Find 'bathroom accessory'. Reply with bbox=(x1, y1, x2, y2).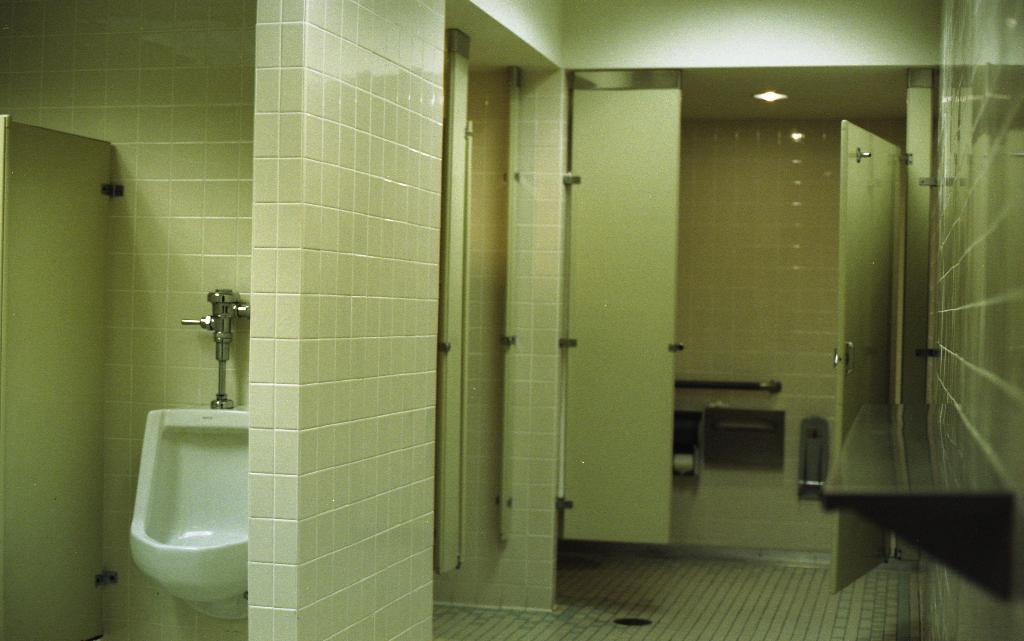
bbox=(797, 411, 830, 503).
